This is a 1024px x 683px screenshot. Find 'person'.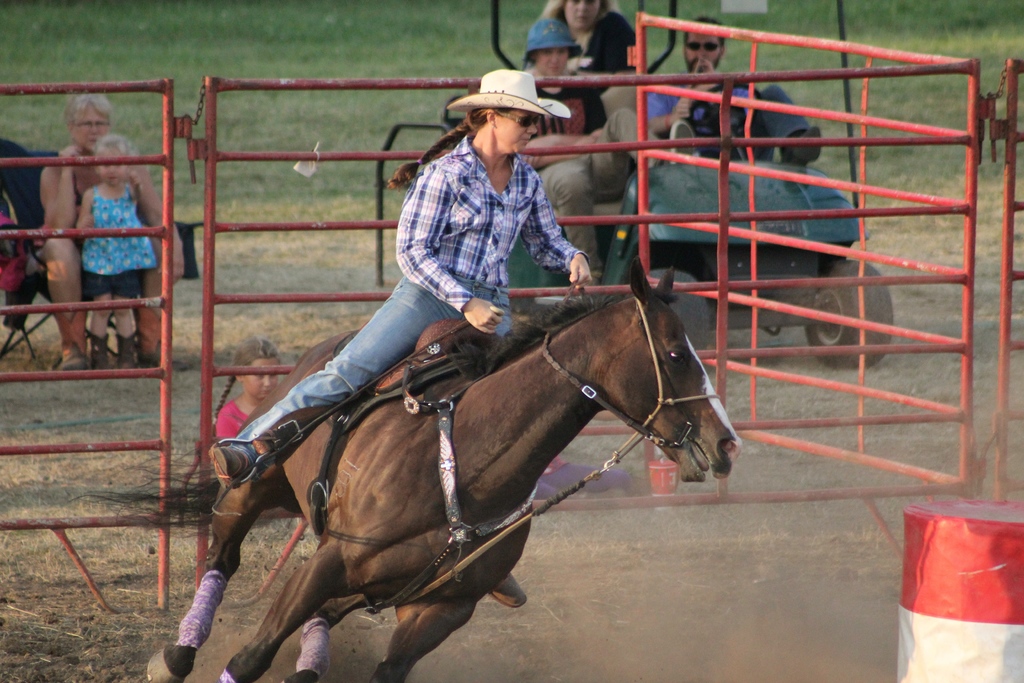
Bounding box: bbox(75, 131, 154, 382).
